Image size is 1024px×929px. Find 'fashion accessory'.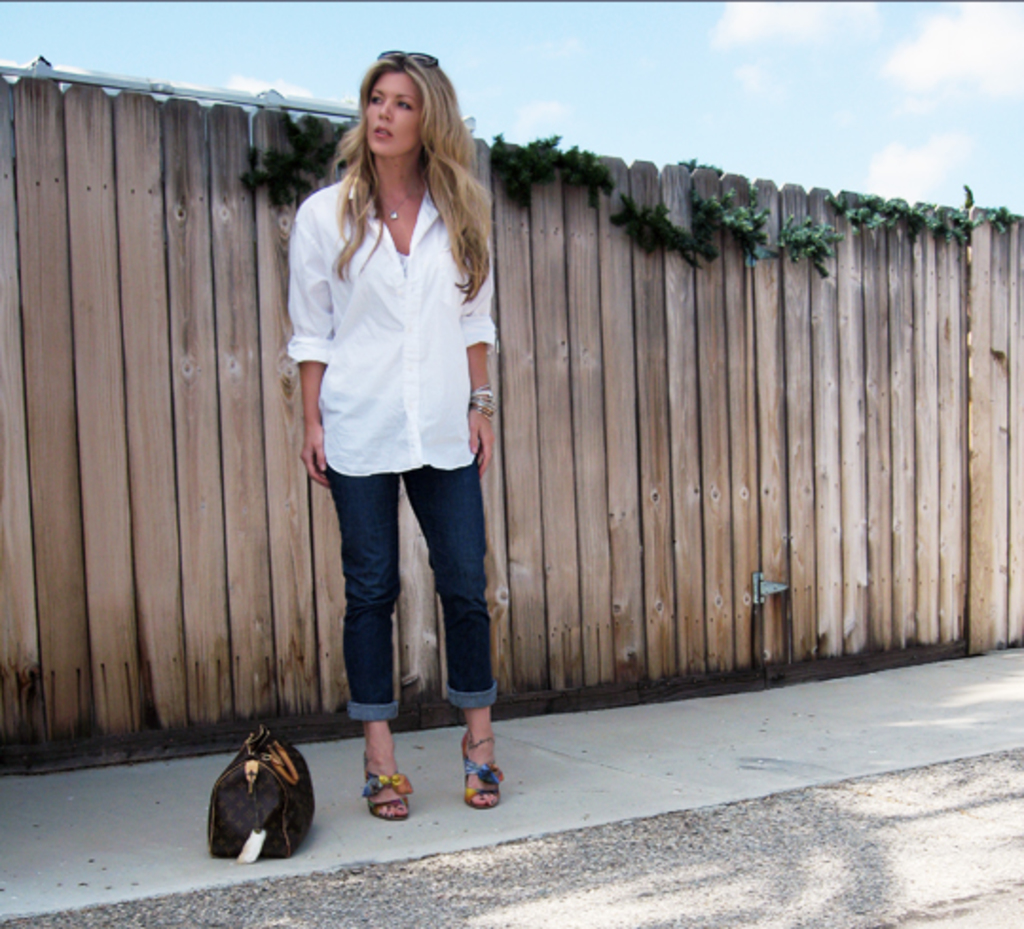
locate(468, 732, 493, 751).
